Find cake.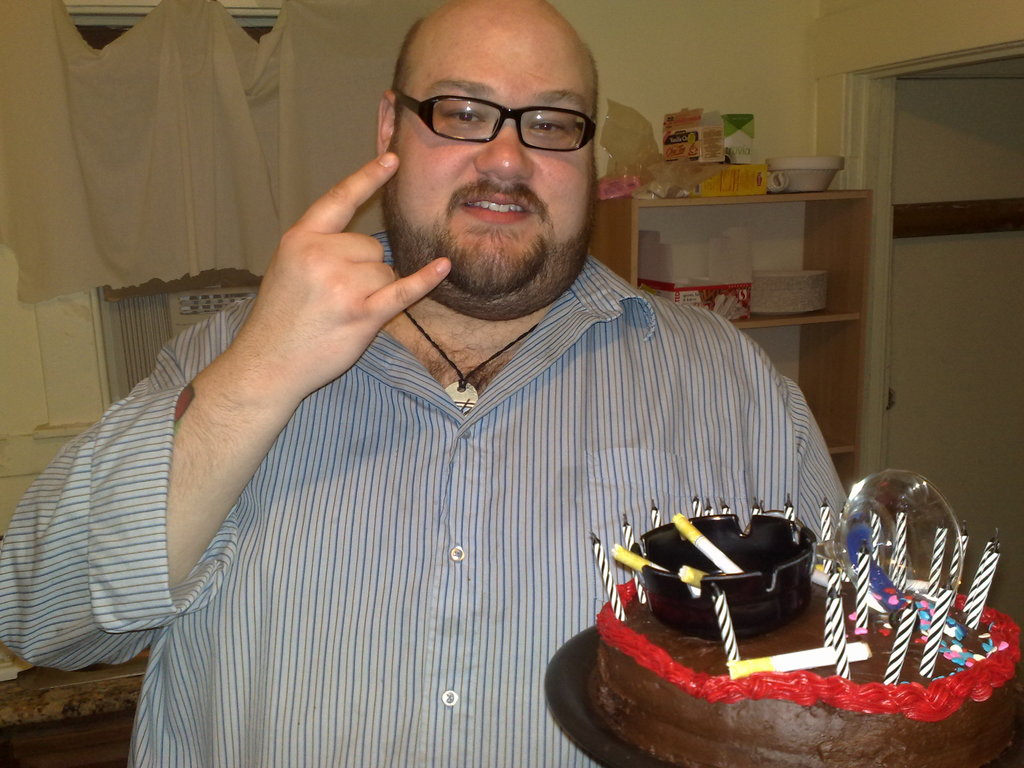
<box>587,563,1022,767</box>.
